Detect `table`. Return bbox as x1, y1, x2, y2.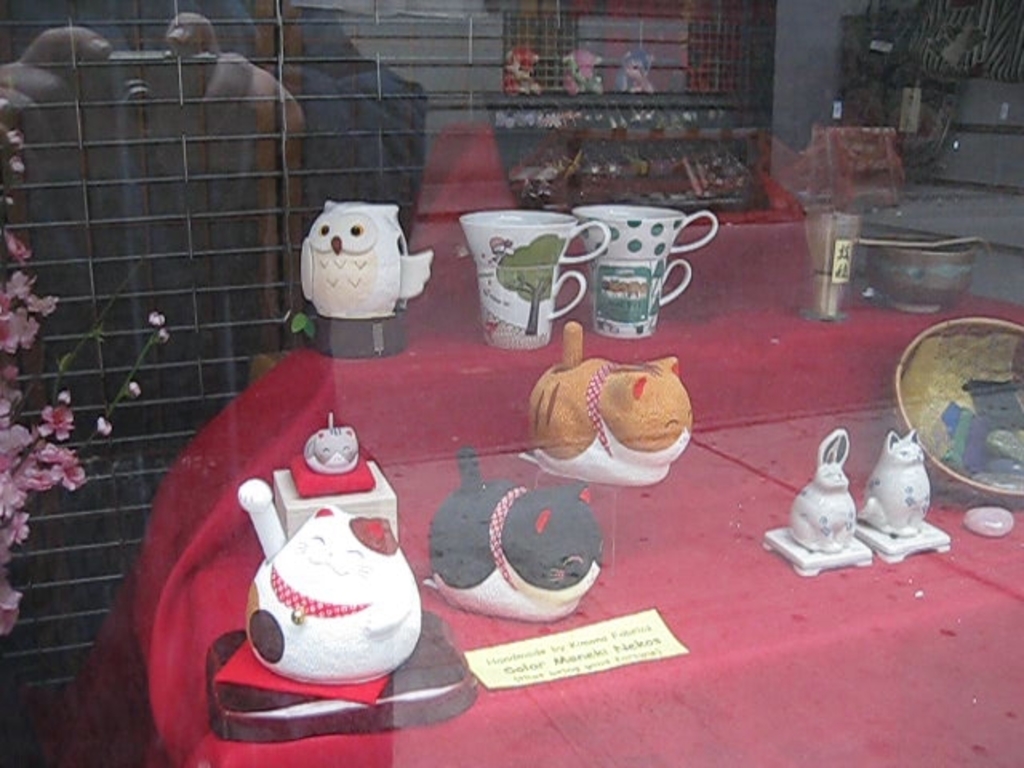
0, 96, 1022, 766.
